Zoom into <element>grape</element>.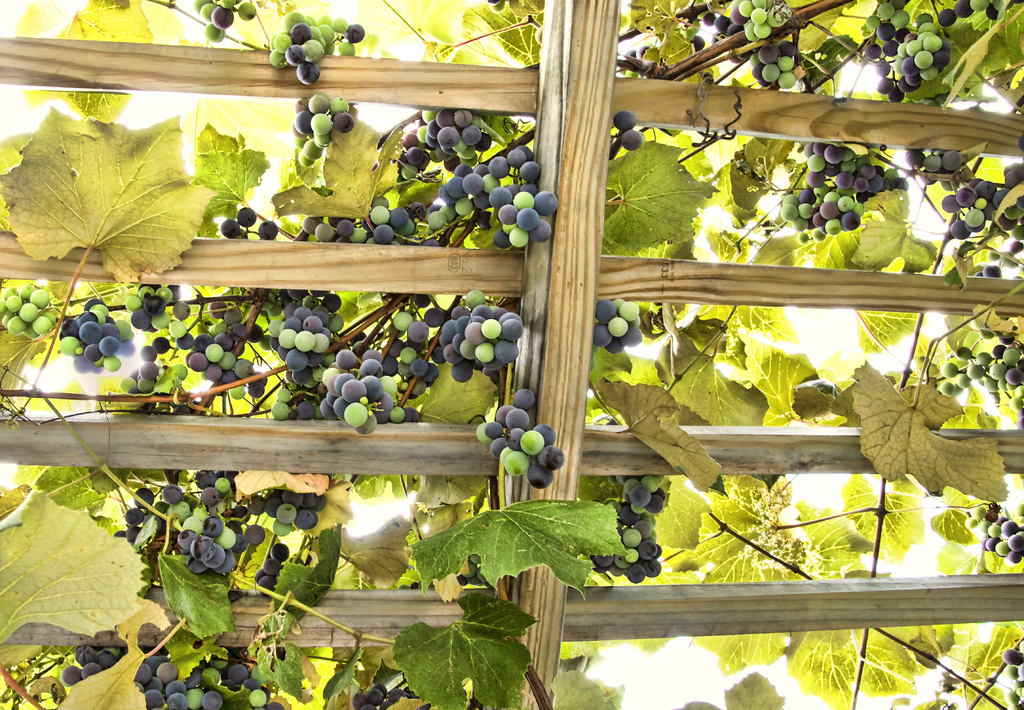
Zoom target: (x1=235, y1=207, x2=256, y2=227).
